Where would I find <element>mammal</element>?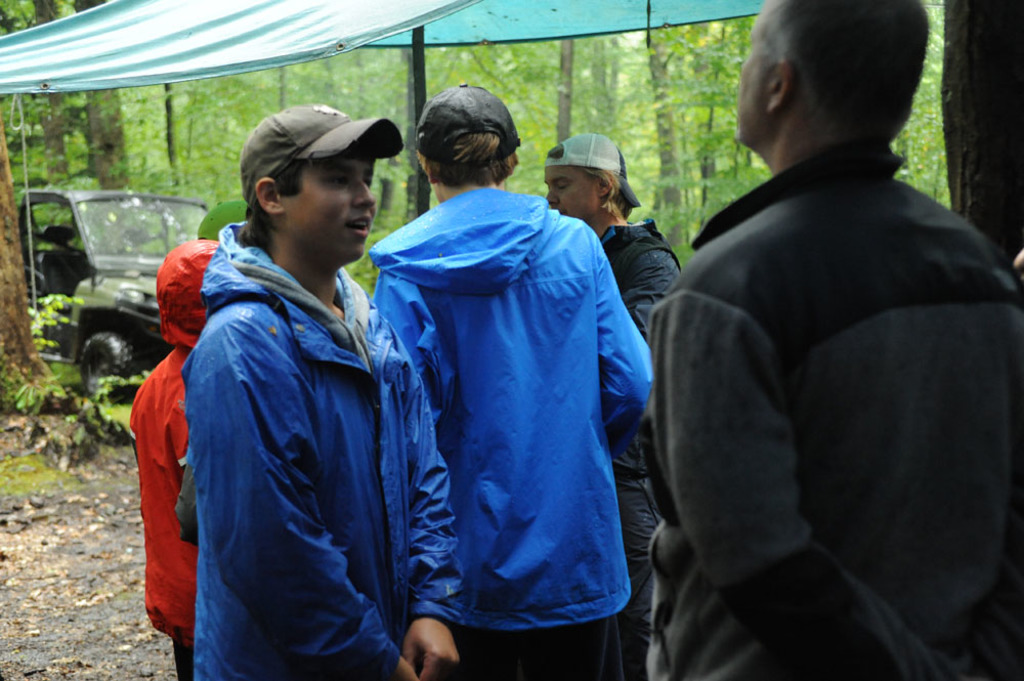
At {"x1": 189, "y1": 103, "x2": 467, "y2": 680}.
